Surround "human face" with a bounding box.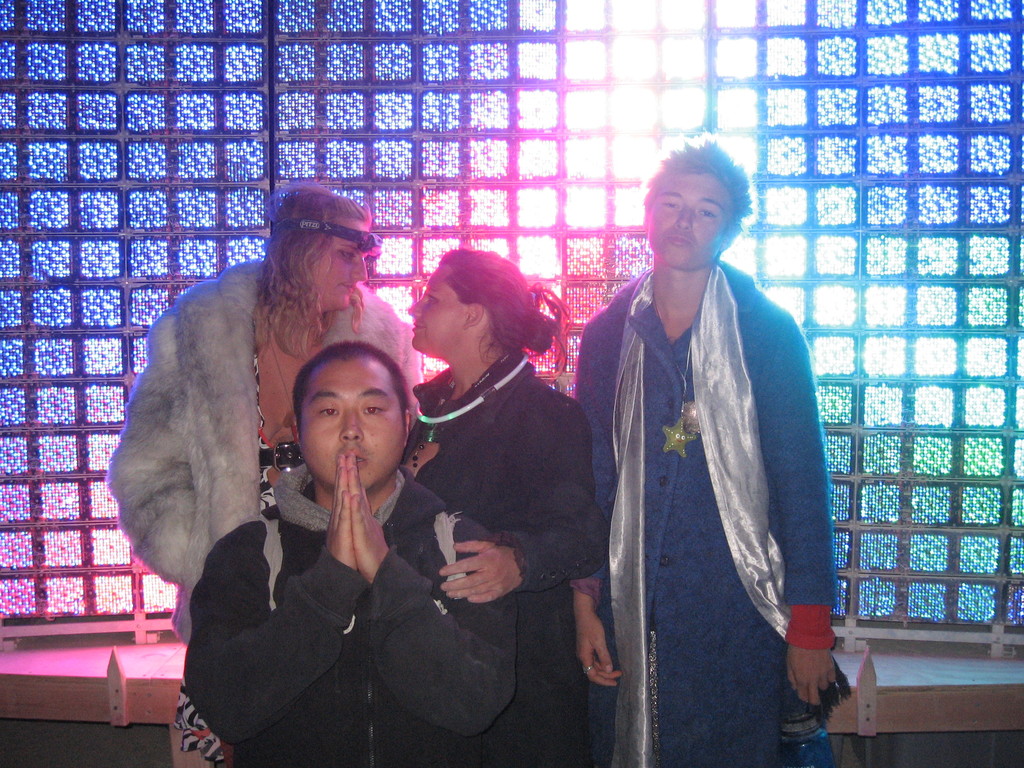
[648,173,732,275].
